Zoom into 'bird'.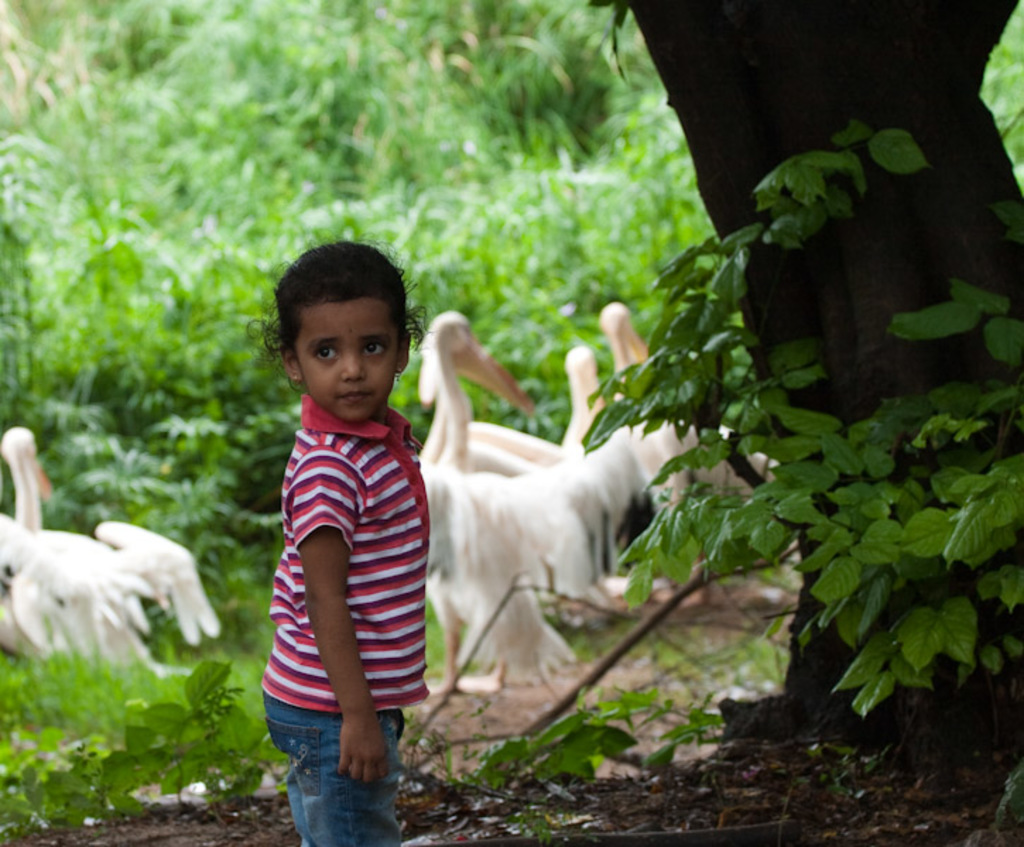
Zoom target: bbox=(388, 335, 555, 493).
